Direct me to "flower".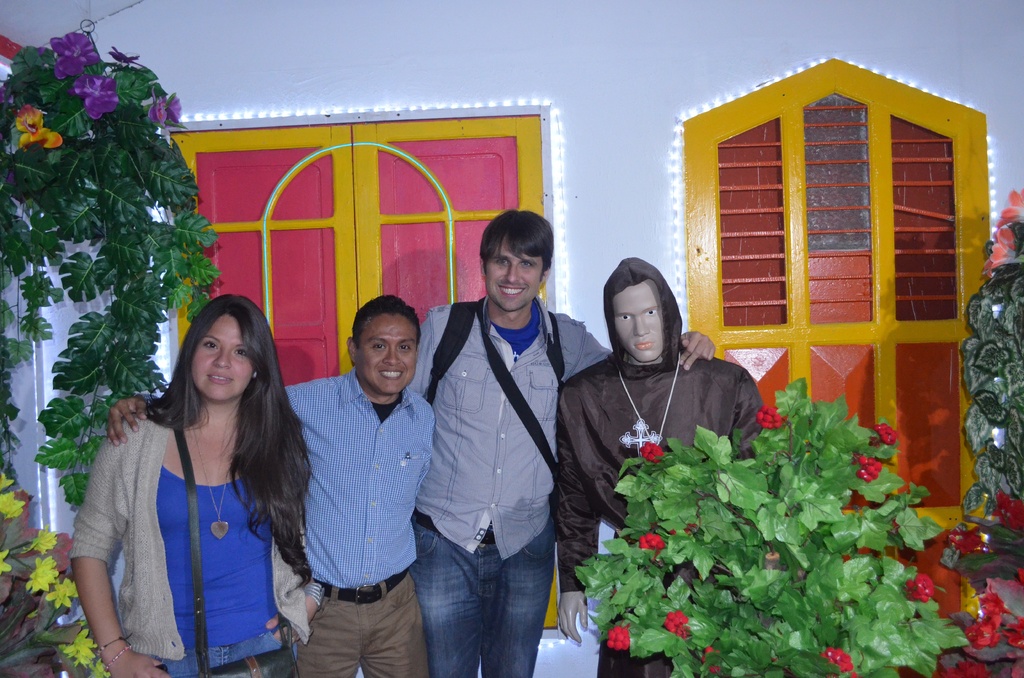
Direction: <bbox>26, 557, 60, 595</bbox>.
